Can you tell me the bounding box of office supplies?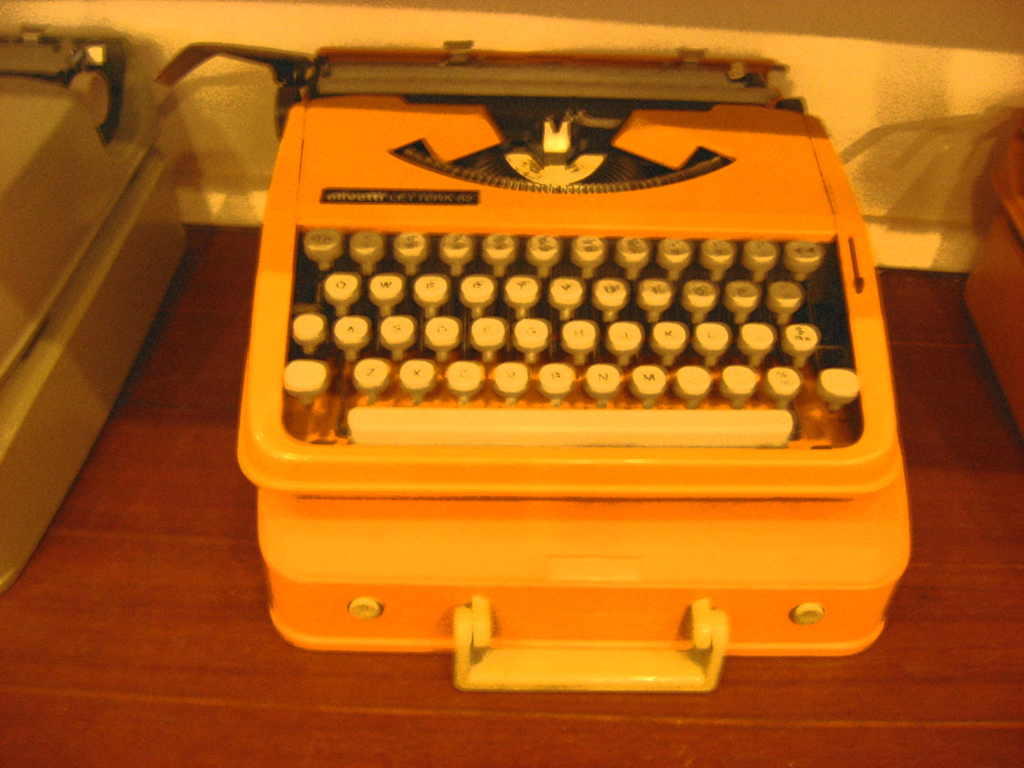
<box>177,39,896,667</box>.
